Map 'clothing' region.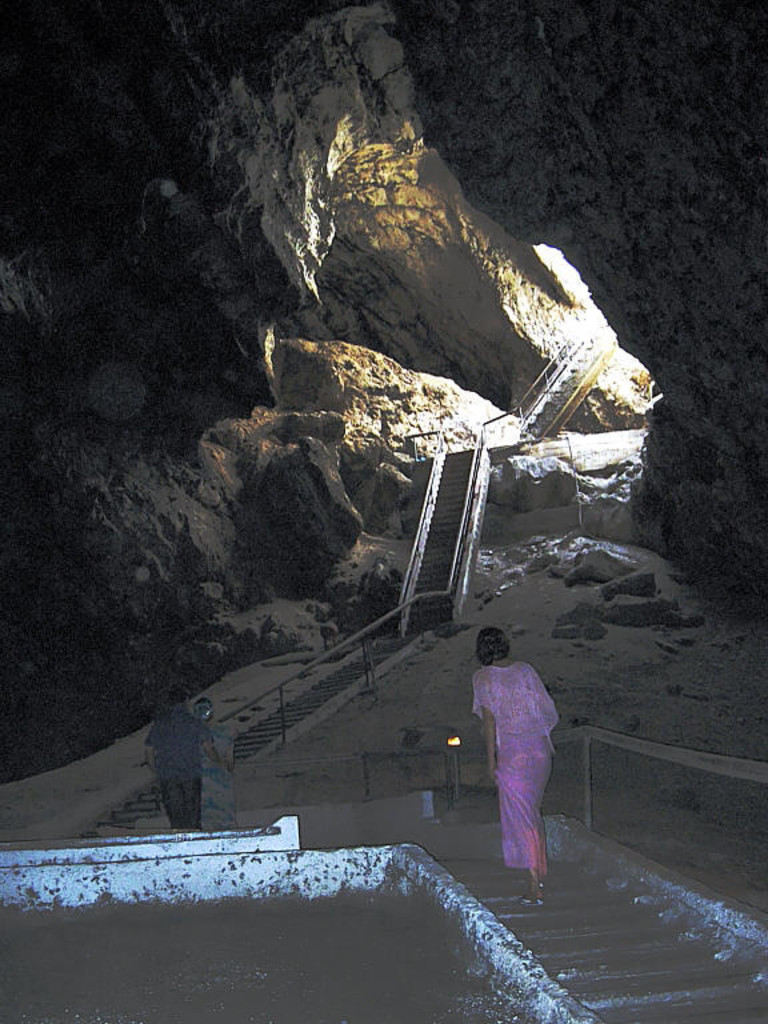
Mapped to x1=143, y1=704, x2=203, y2=827.
